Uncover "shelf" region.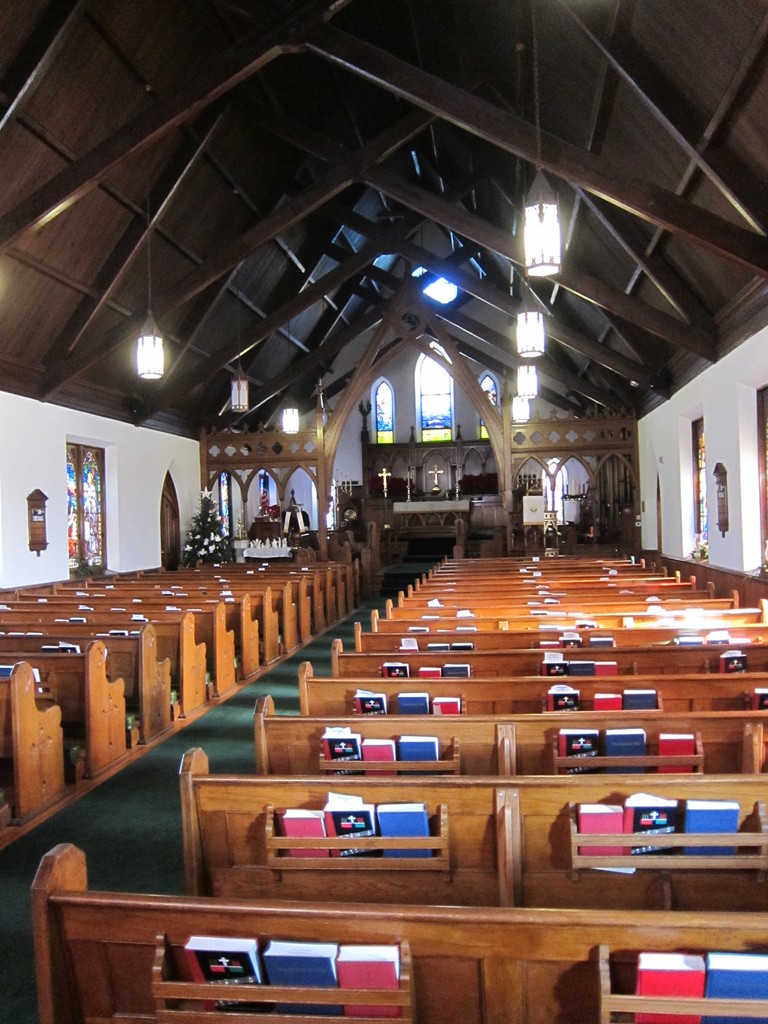
Uncovered: [540, 659, 637, 682].
